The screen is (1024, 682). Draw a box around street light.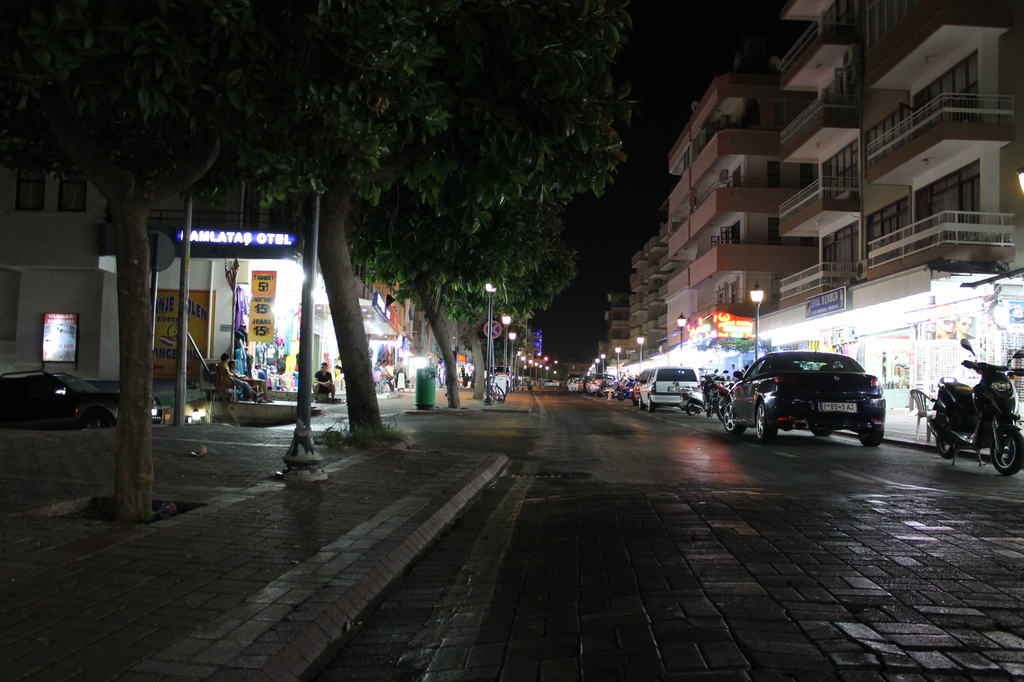
Rect(528, 359, 530, 382).
